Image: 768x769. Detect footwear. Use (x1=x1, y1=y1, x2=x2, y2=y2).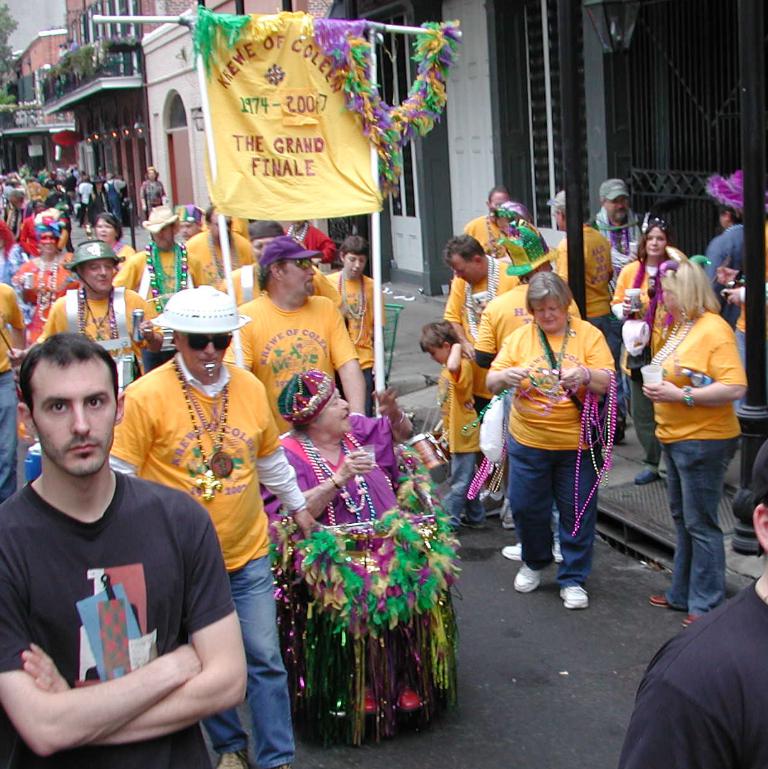
(x1=633, y1=465, x2=661, y2=485).
